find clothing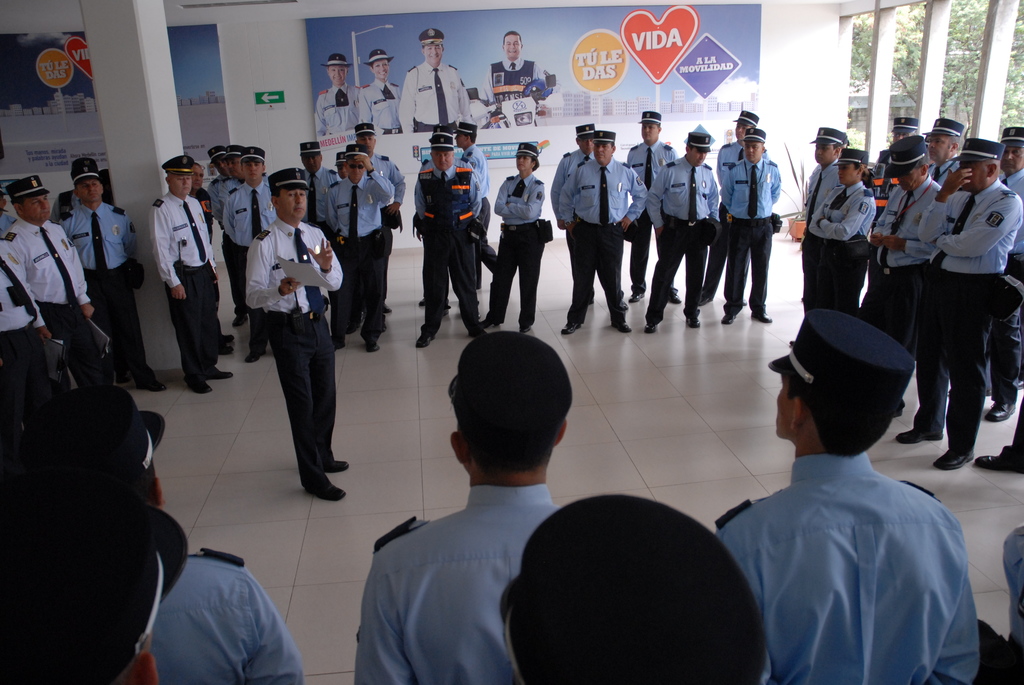
select_region(881, 158, 952, 332)
